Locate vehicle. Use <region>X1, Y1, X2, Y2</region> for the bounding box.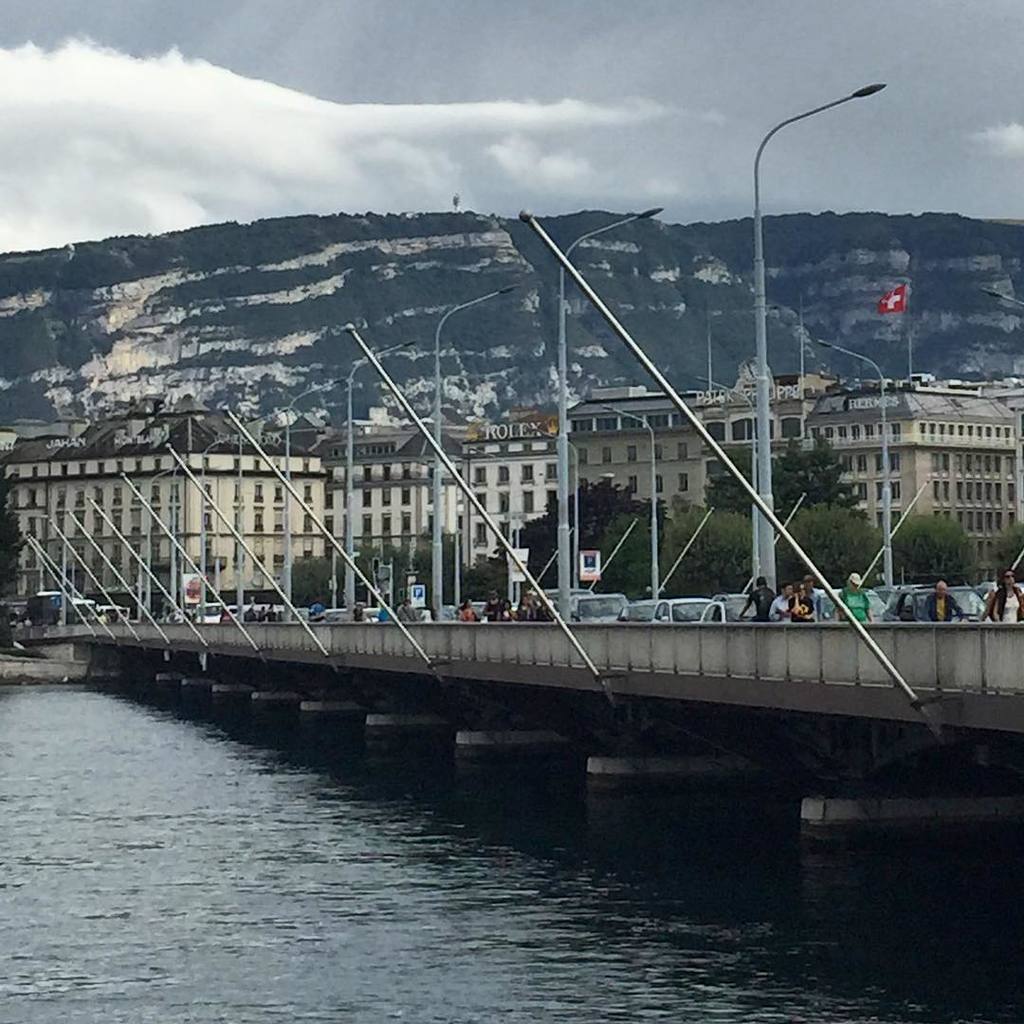
<region>884, 586, 990, 625</region>.
